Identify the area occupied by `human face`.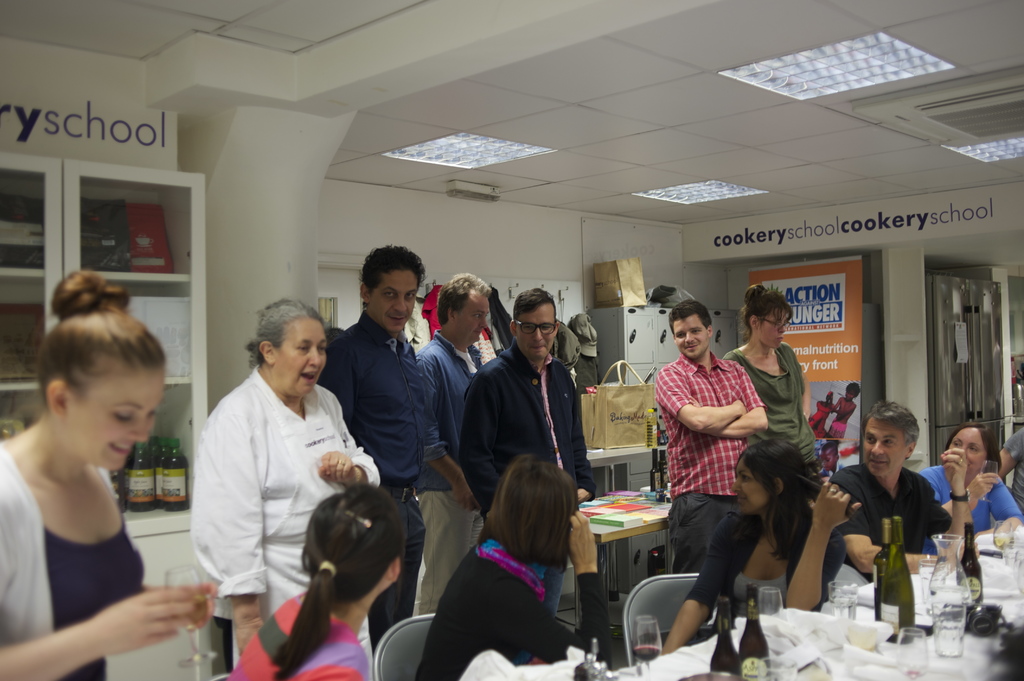
Area: bbox=(729, 461, 766, 507).
